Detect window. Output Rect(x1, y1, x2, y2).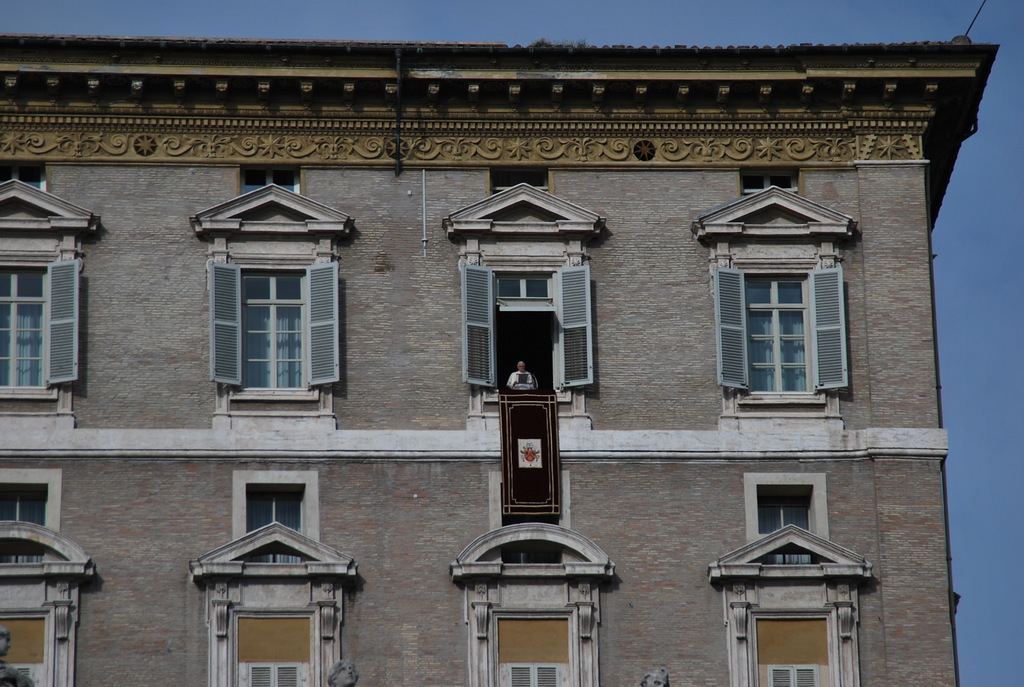
Rect(243, 167, 312, 203).
